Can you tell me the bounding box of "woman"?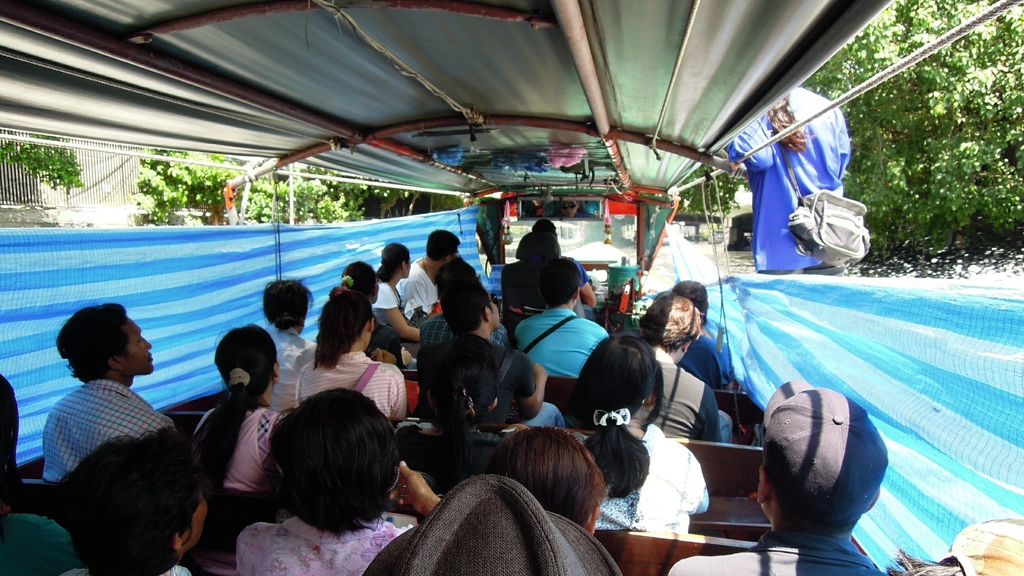
(x1=372, y1=237, x2=425, y2=342).
